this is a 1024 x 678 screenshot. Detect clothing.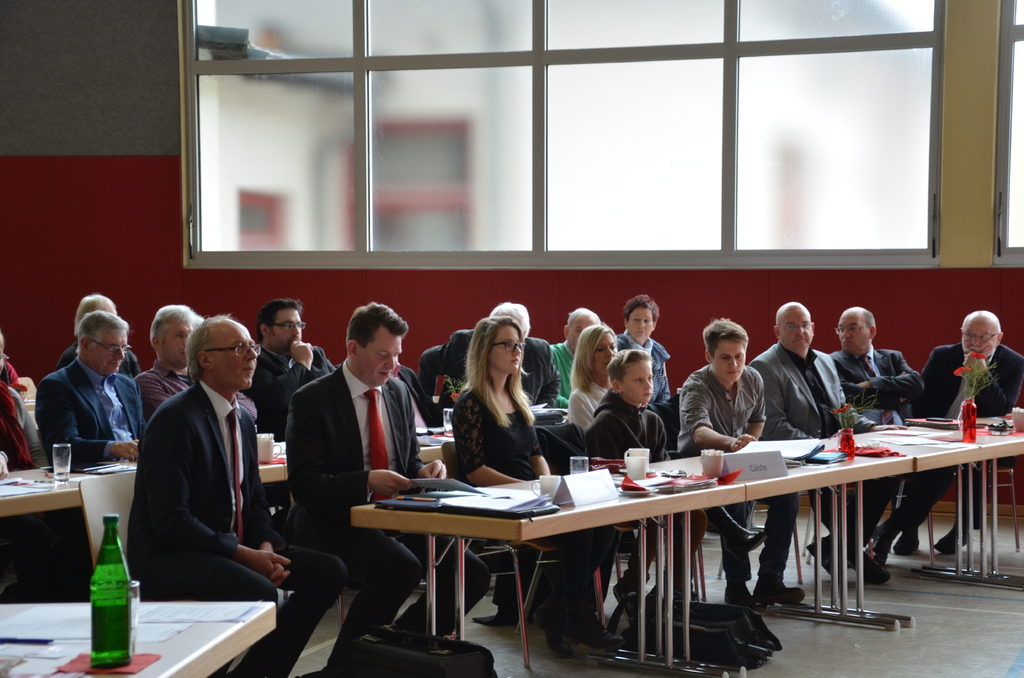
{"left": 611, "top": 327, "right": 673, "bottom": 395}.
